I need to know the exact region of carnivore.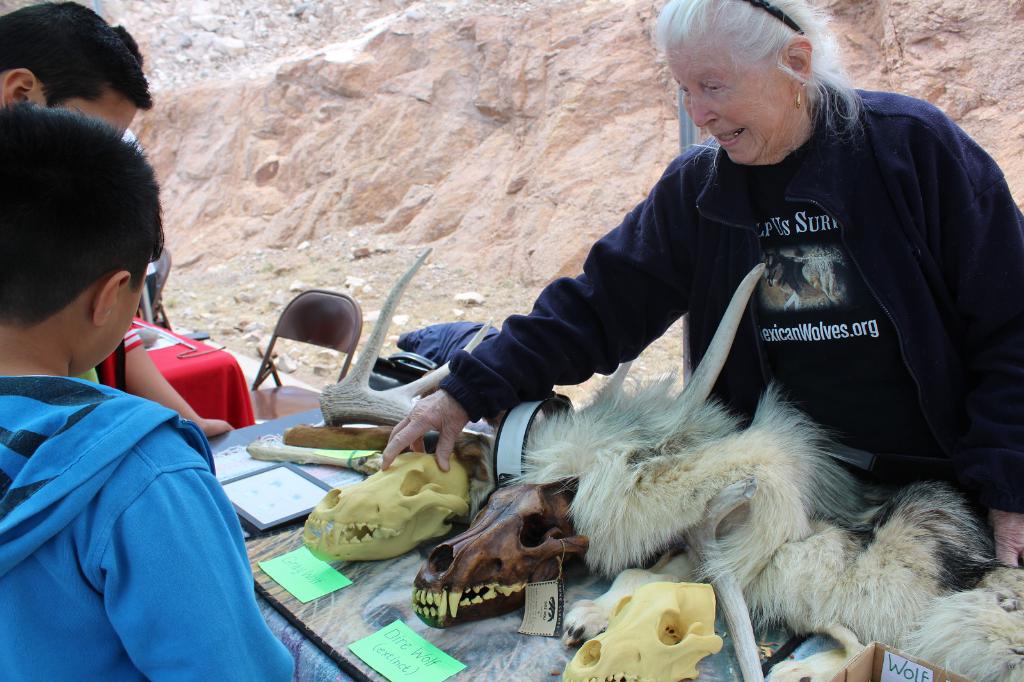
Region: detection(378, 0, 1023, 566).
